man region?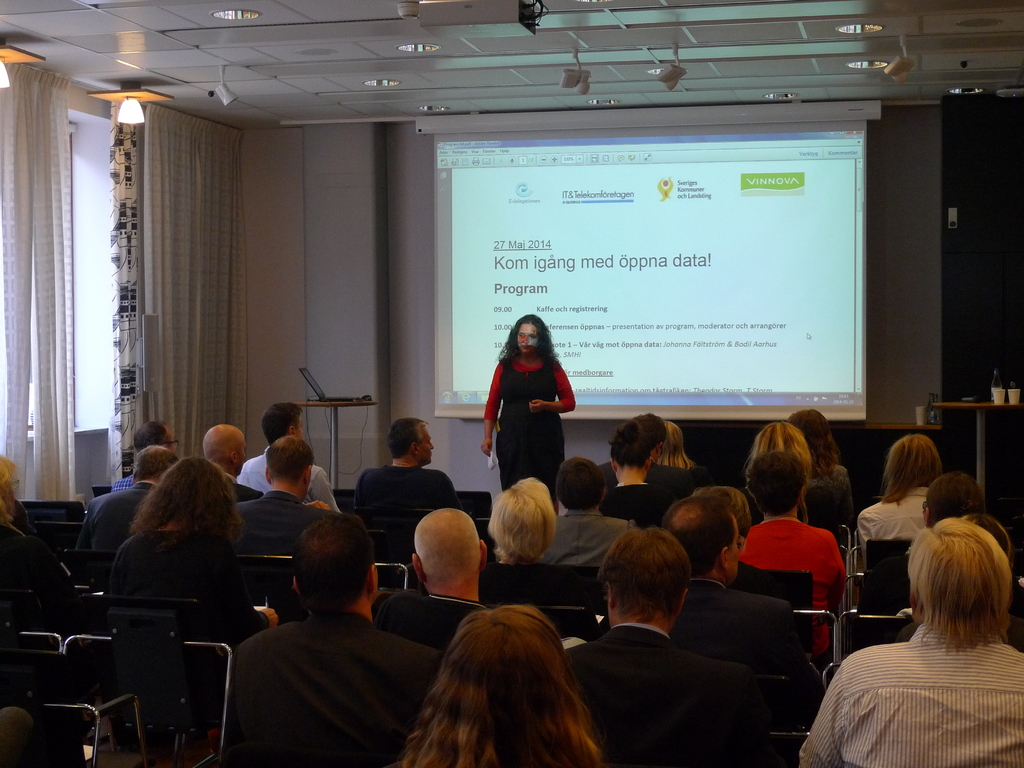
[663, 494, 827, 694]
